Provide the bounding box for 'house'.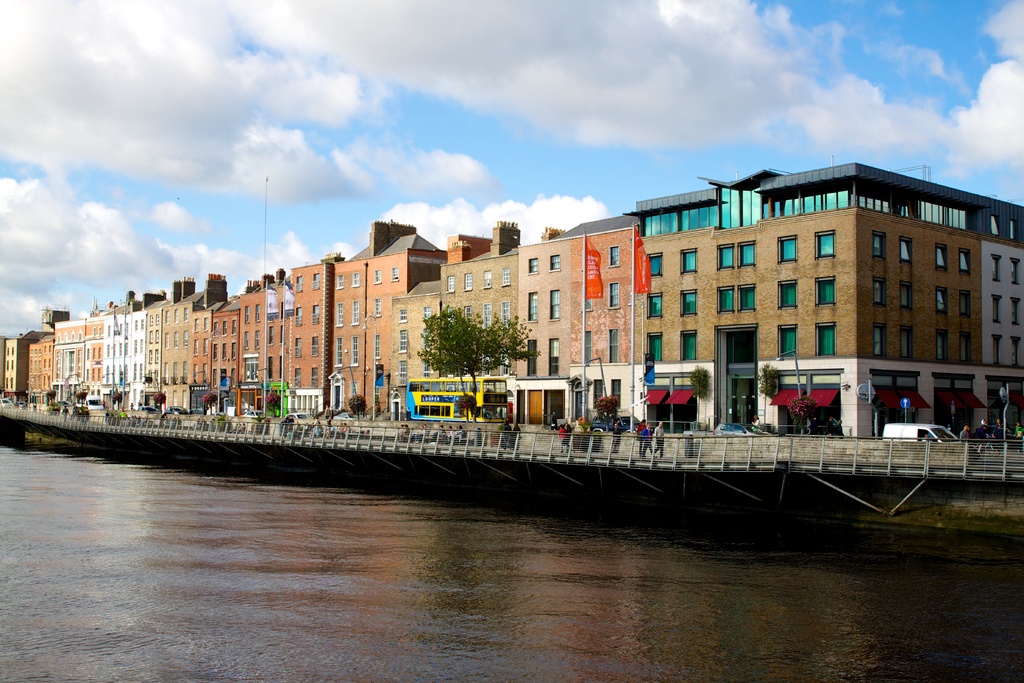
399 210 515 399.
